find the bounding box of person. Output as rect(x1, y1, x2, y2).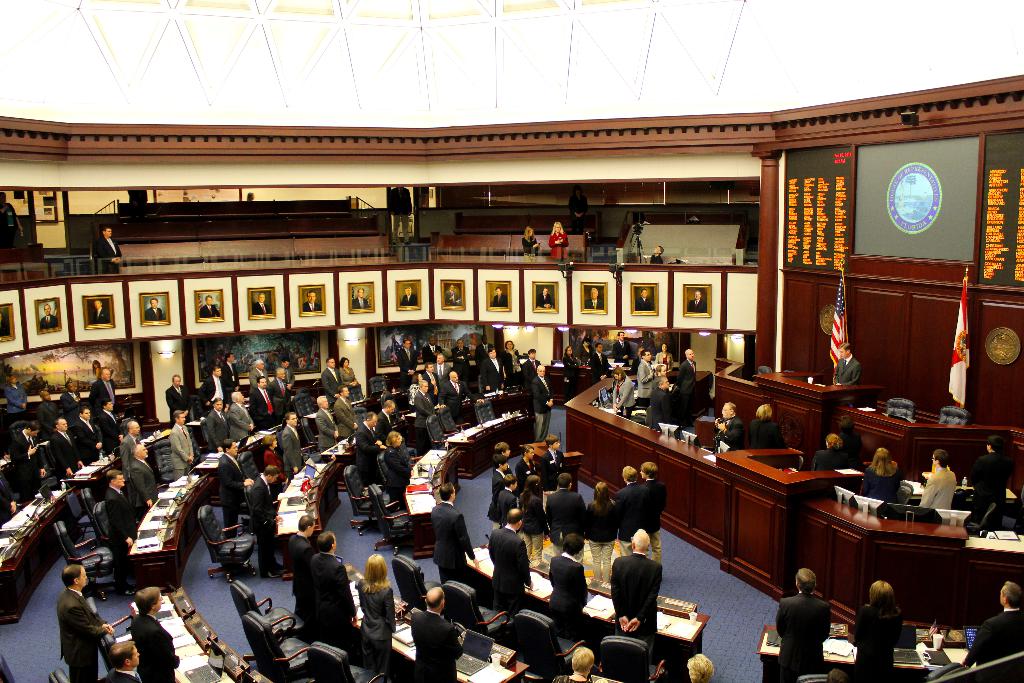
rect(356, 565, 388, 682).
